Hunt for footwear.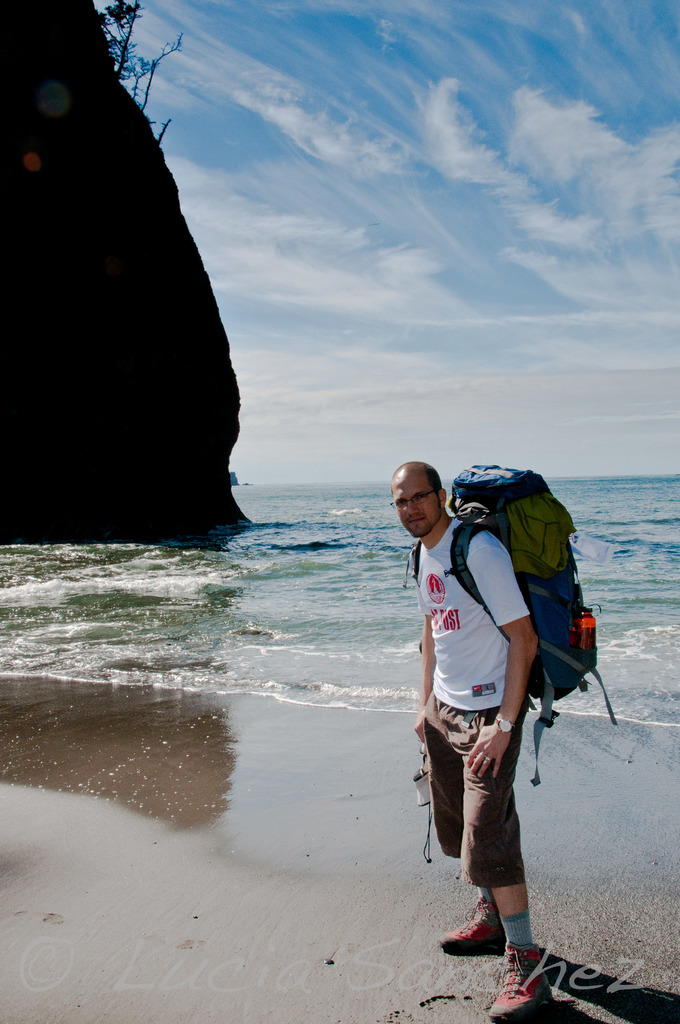
Hunted down at (left=438, top=884, right=519, bottom=961).
